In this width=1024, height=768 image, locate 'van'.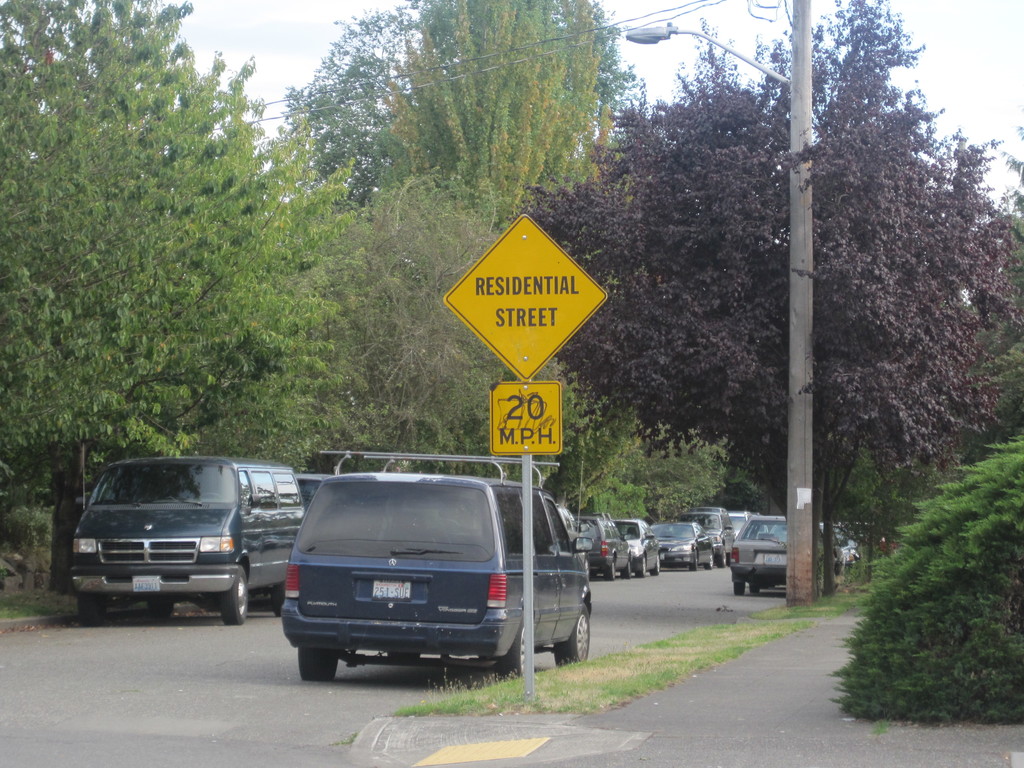
Bounding box: bbox=[67, 451, 308, 625].
